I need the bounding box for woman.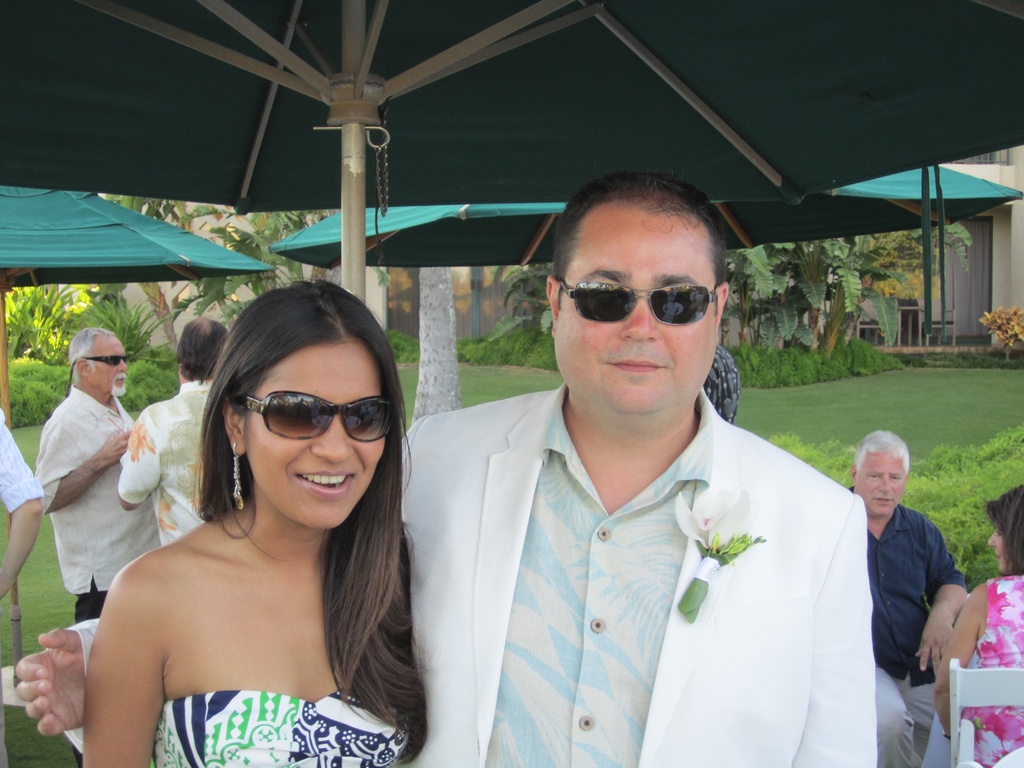
Here it is: Rect(932, 481, 1023, 767).
